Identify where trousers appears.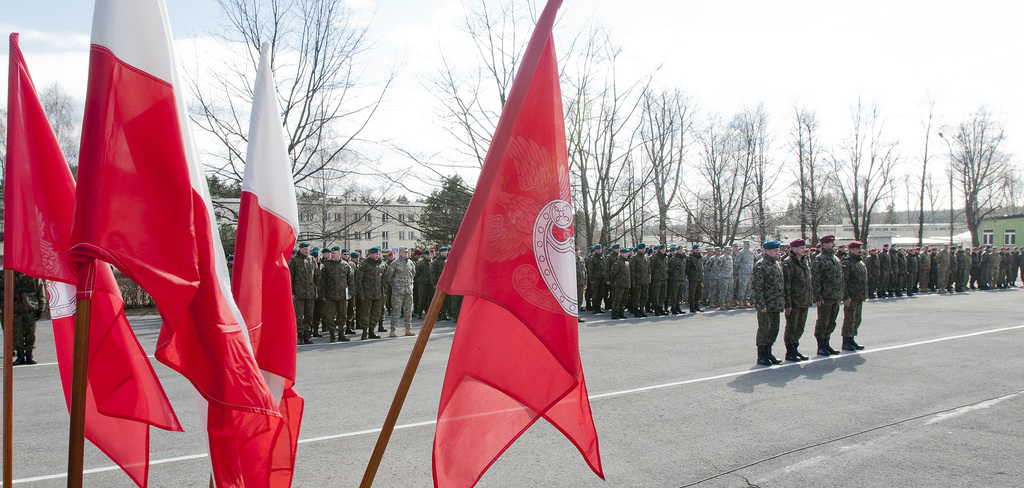
Appears at bbox=(314, 300, 323, 329).
